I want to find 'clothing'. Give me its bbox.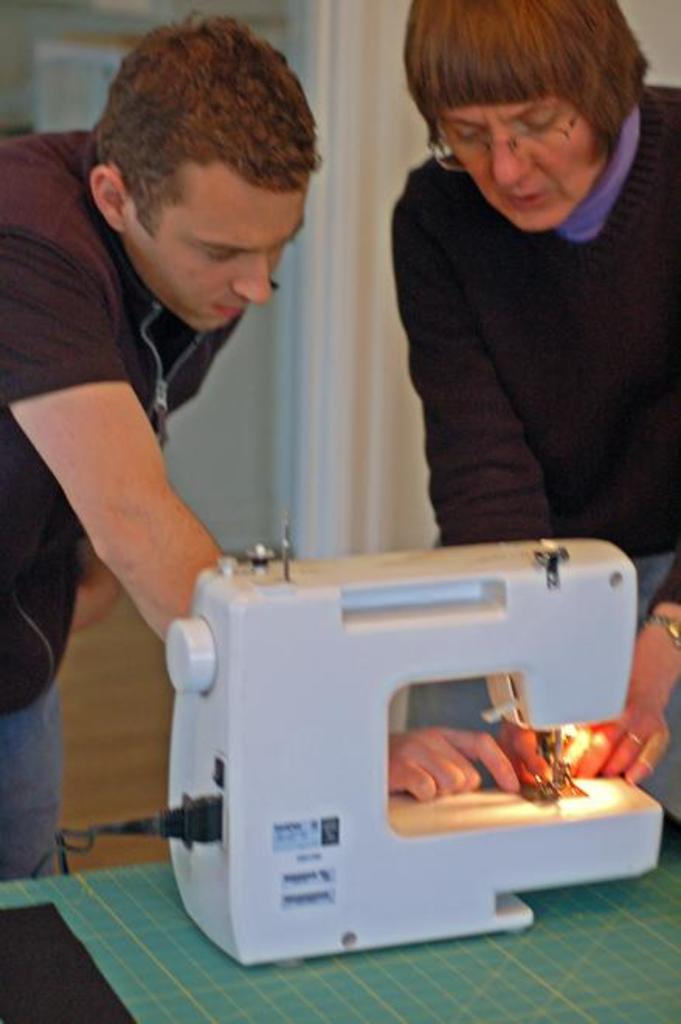
select_region(0, 133, 231, 709).
